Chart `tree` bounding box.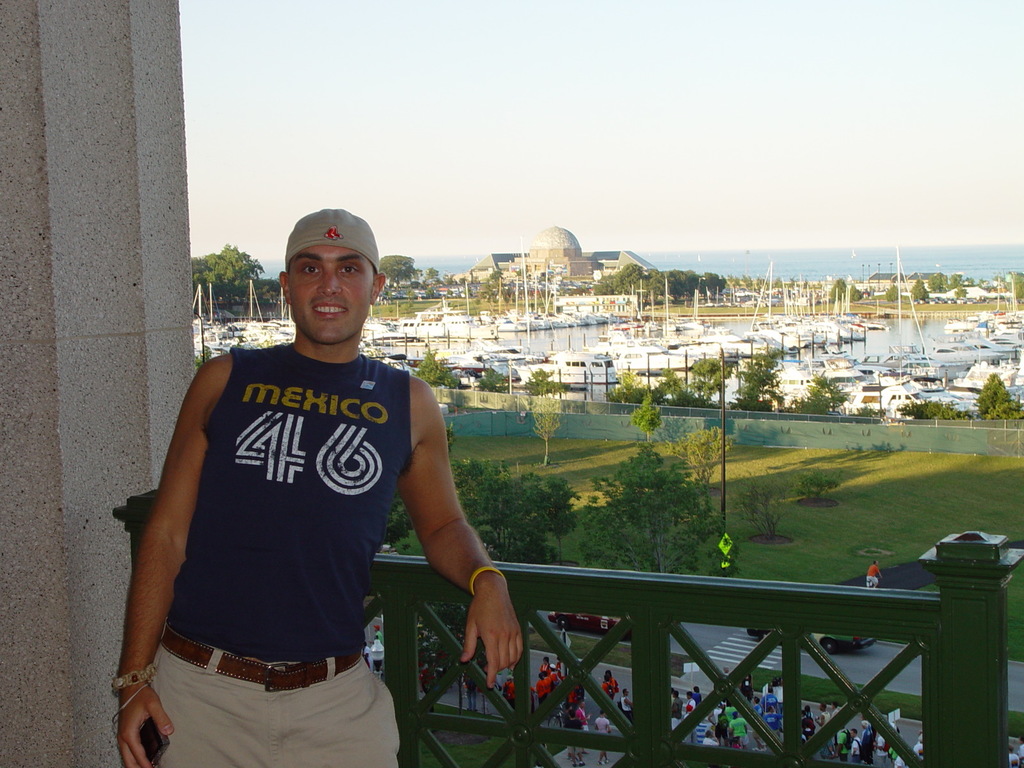
Charted: Rect(794, 468, 842, 500).
